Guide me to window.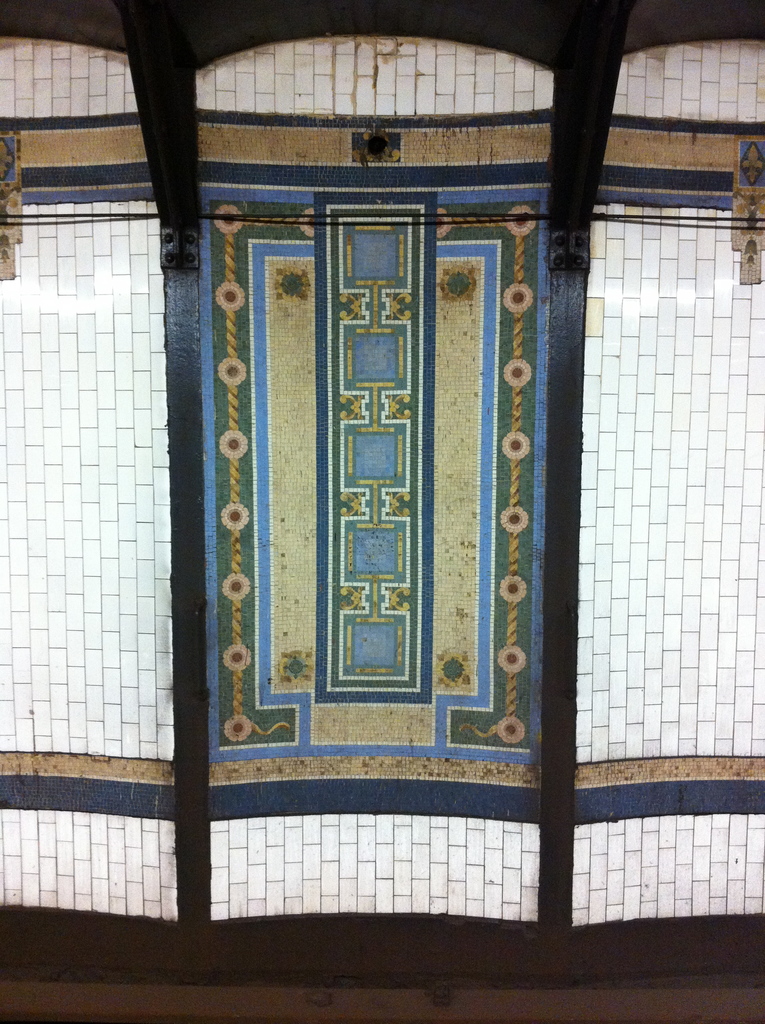
Guidance: crop(0, 0, 764, 1021).
